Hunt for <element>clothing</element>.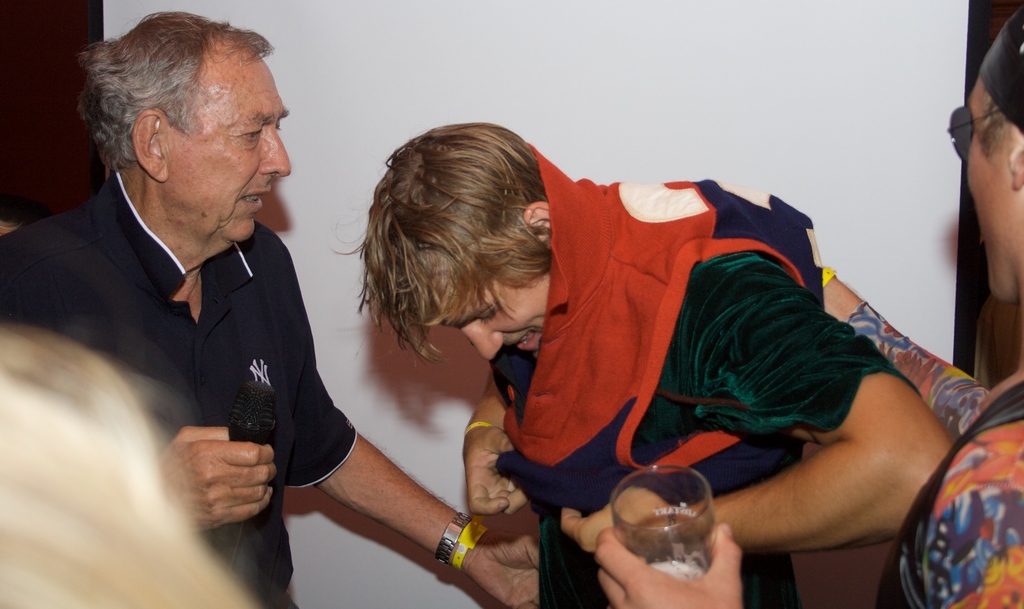
Hunted down at <region>847, 304, 1023, 608</region>.
